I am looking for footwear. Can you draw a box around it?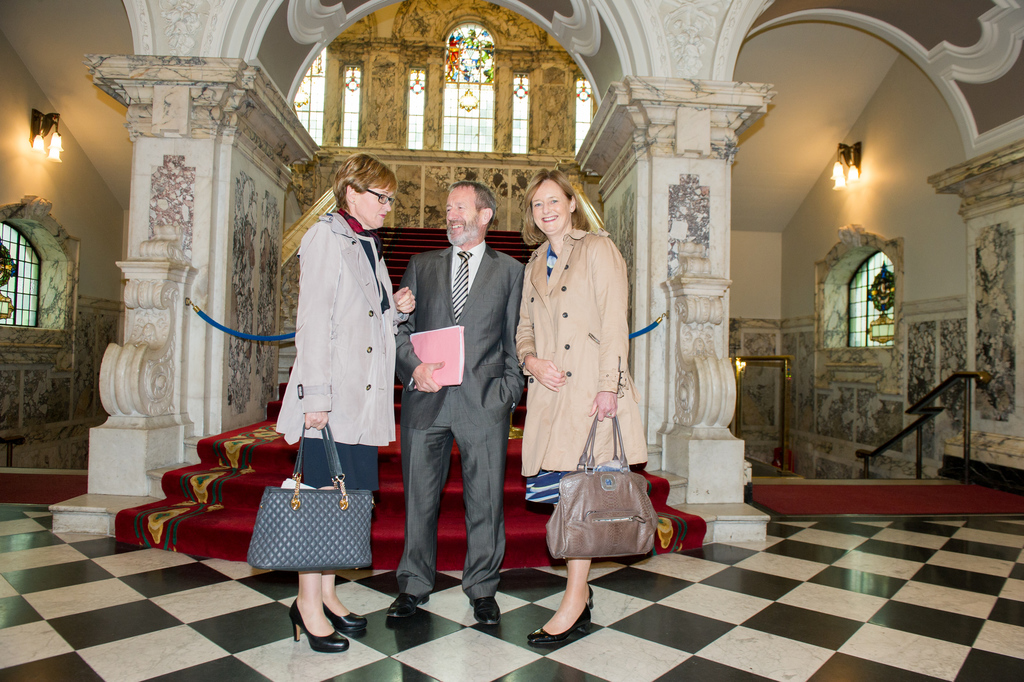
Sure, the bounding box is Rect(383, 586, 438, 620).
